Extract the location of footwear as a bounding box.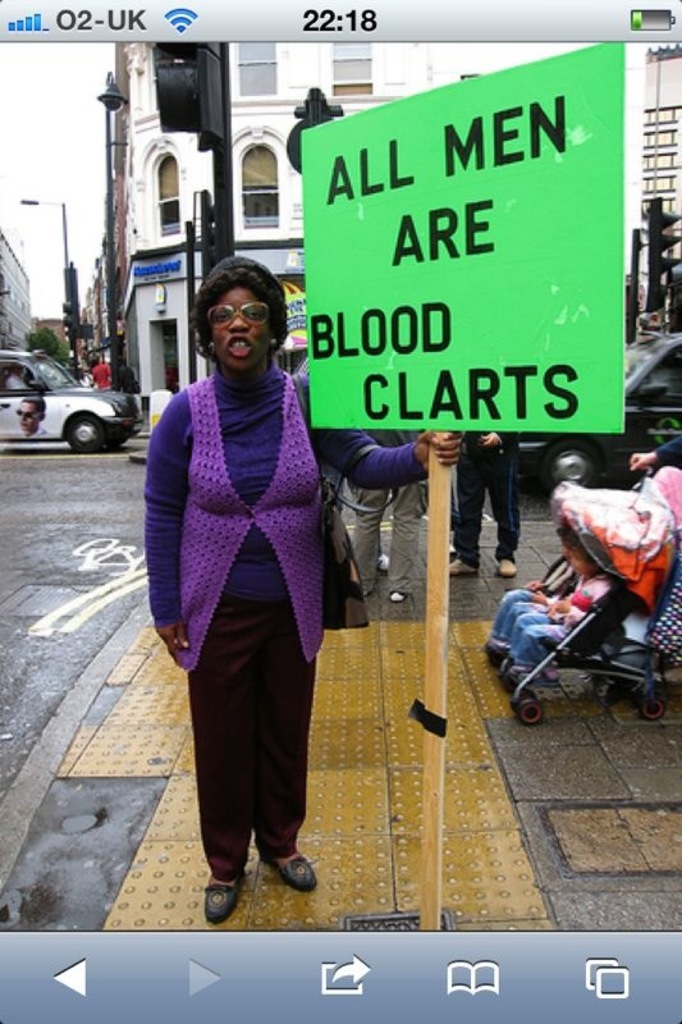
locate(262, 850, 317, 895).
